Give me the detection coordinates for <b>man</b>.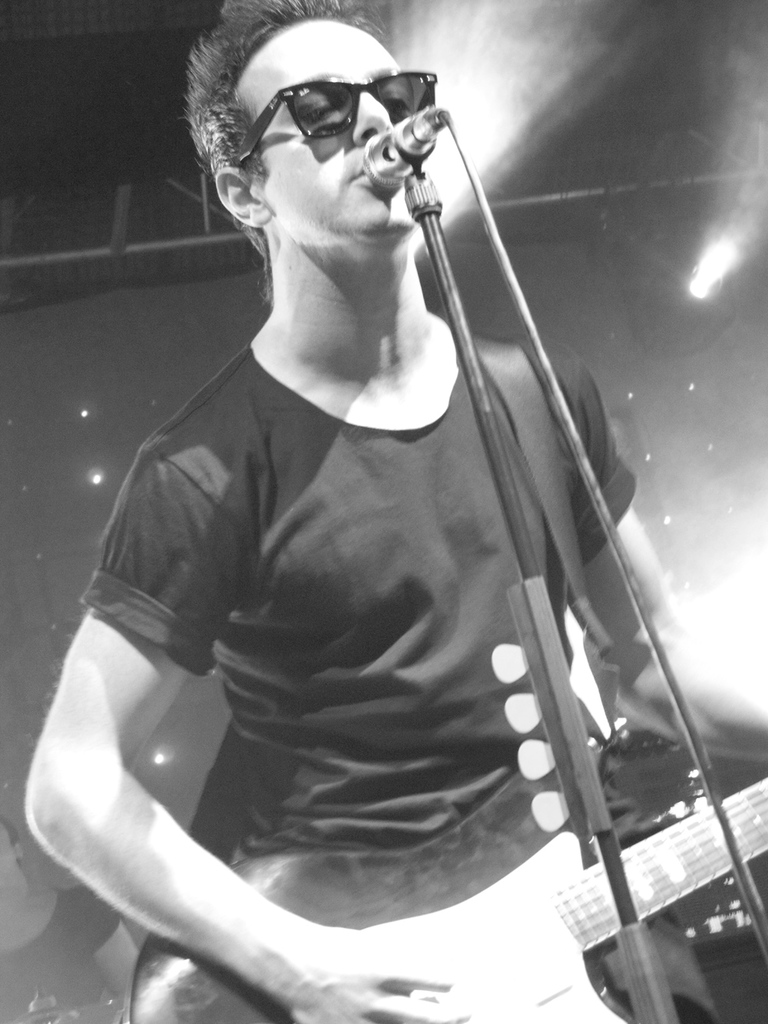
x1=28, y1=0, x2=767, y2=1023.
